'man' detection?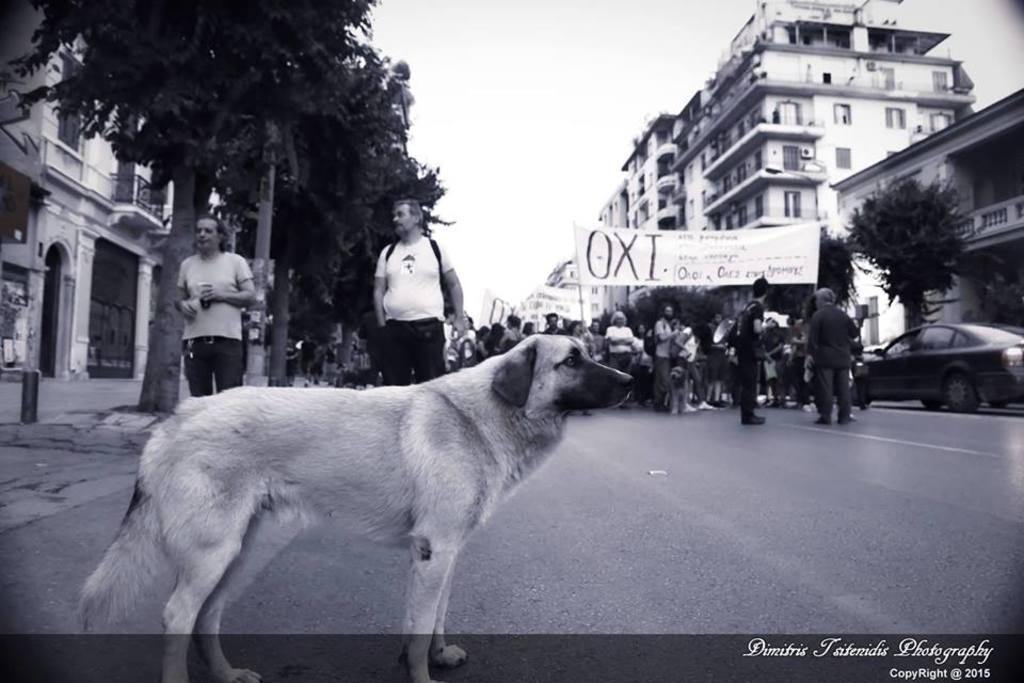
rect(539, 306, 569, 333)
